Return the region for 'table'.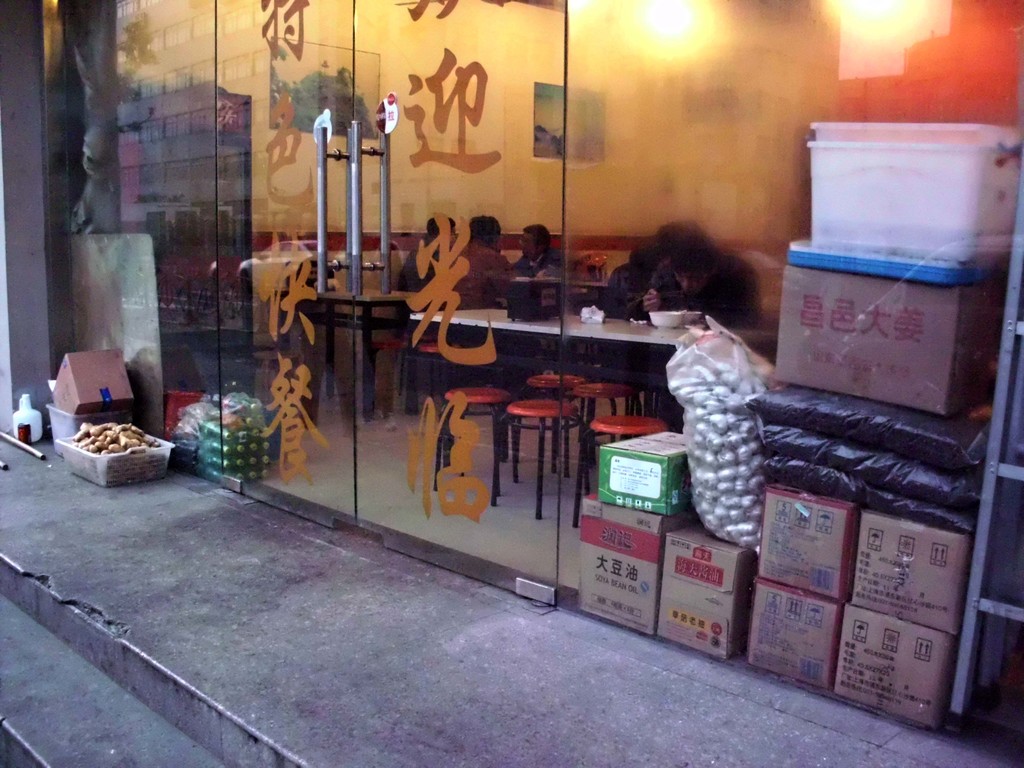
272 280 419 404.
